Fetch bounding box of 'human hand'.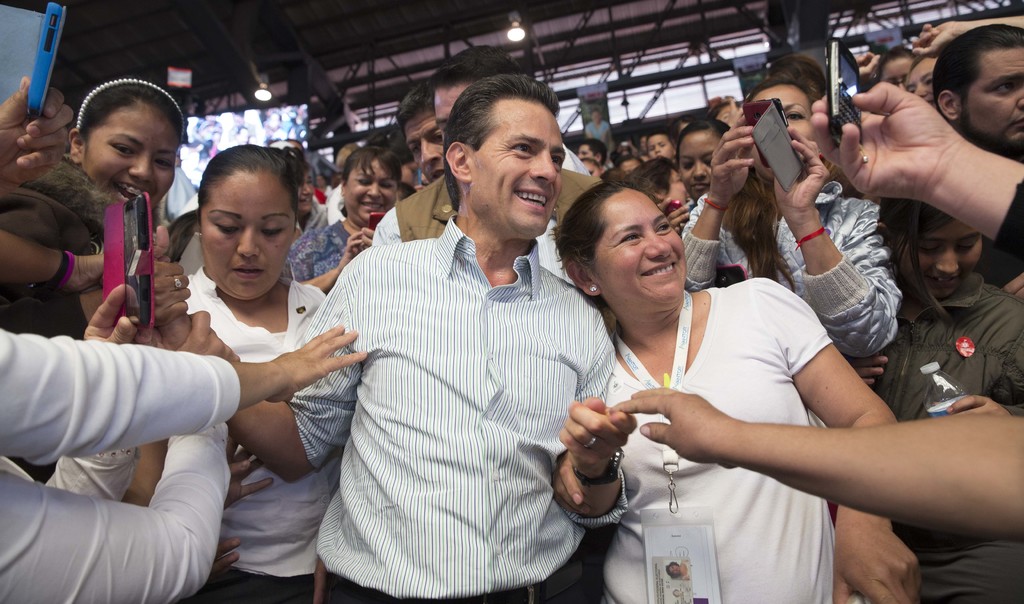
Bbox: x1=151, y1=223, x2=192, y2=331.
